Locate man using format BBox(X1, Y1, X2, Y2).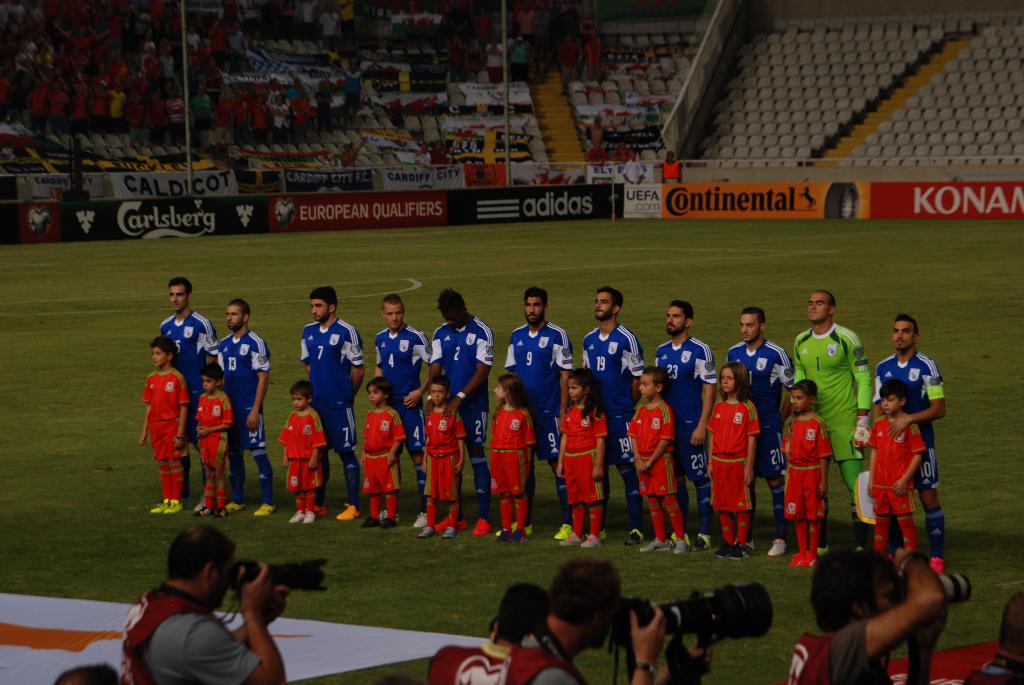
BBox(791, 290, 874, 540).
